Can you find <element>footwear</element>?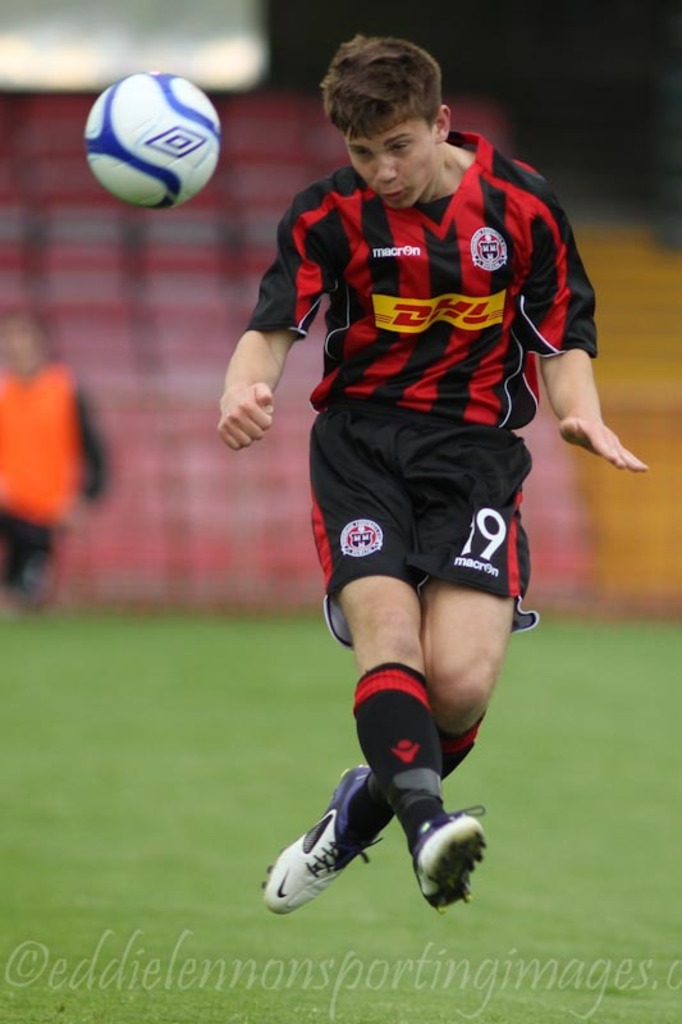
Yes, bounding box: [x1=408, y1=805, x2=494, y2=918].
